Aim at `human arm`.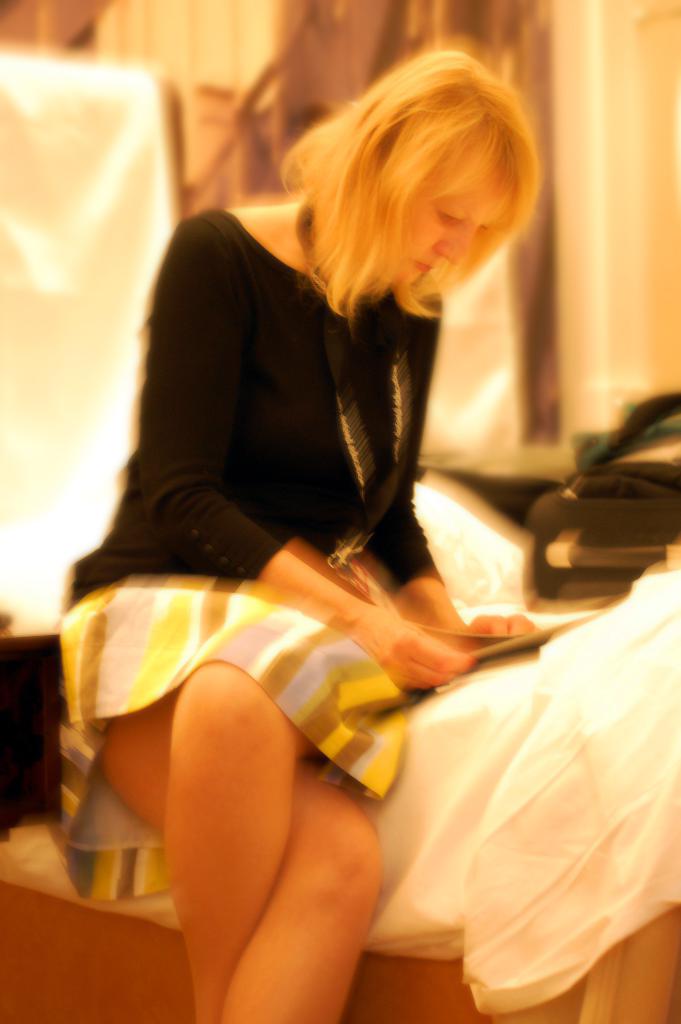
Aimed at 130:216:473:689.
